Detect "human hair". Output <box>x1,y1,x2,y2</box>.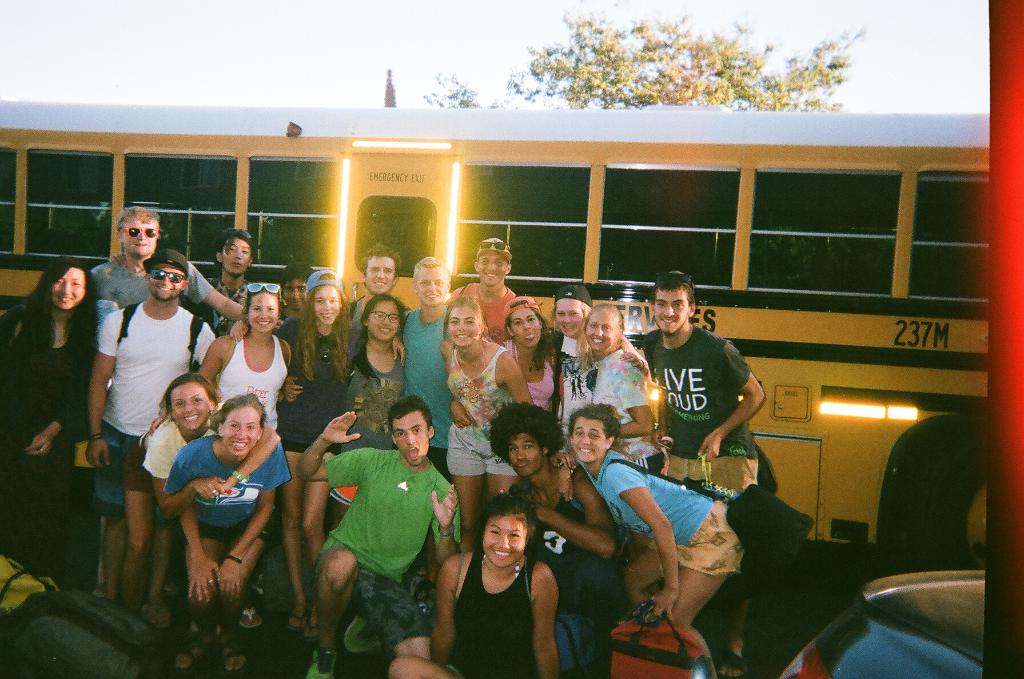
<box>213,225,252,264</box>.
